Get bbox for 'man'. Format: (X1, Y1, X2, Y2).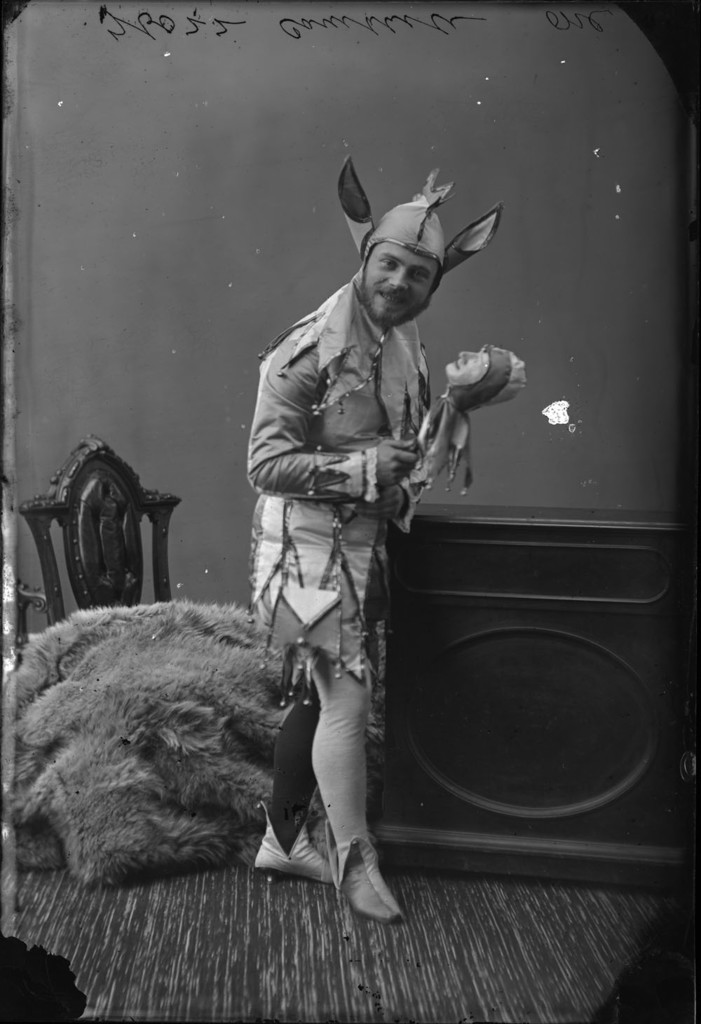
(218, 156, 503, 902).
